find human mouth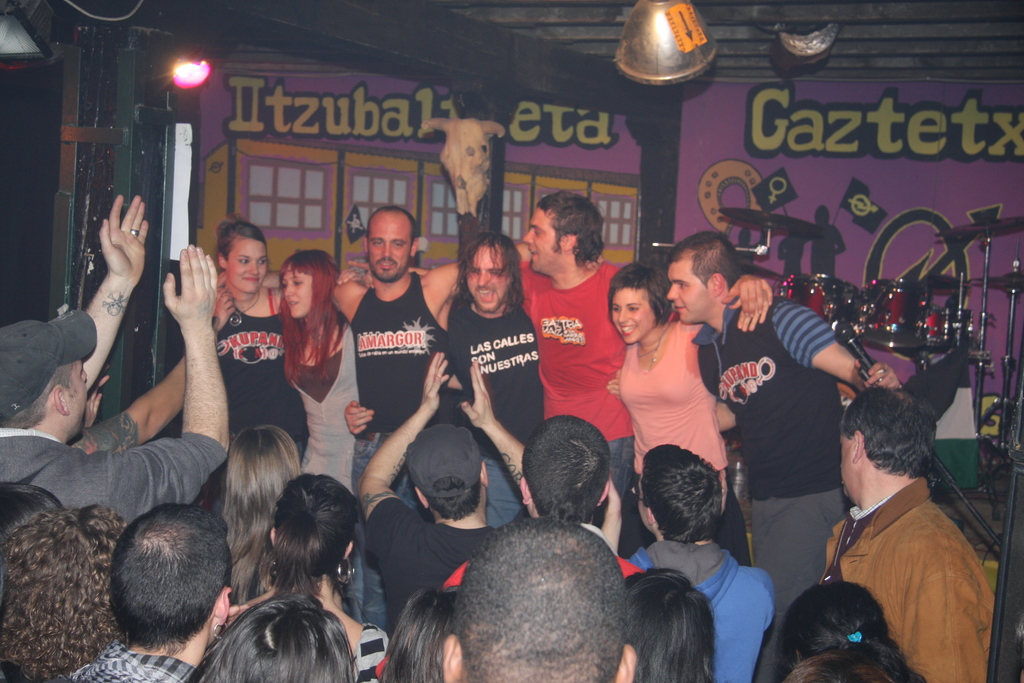
243,276,260,283
